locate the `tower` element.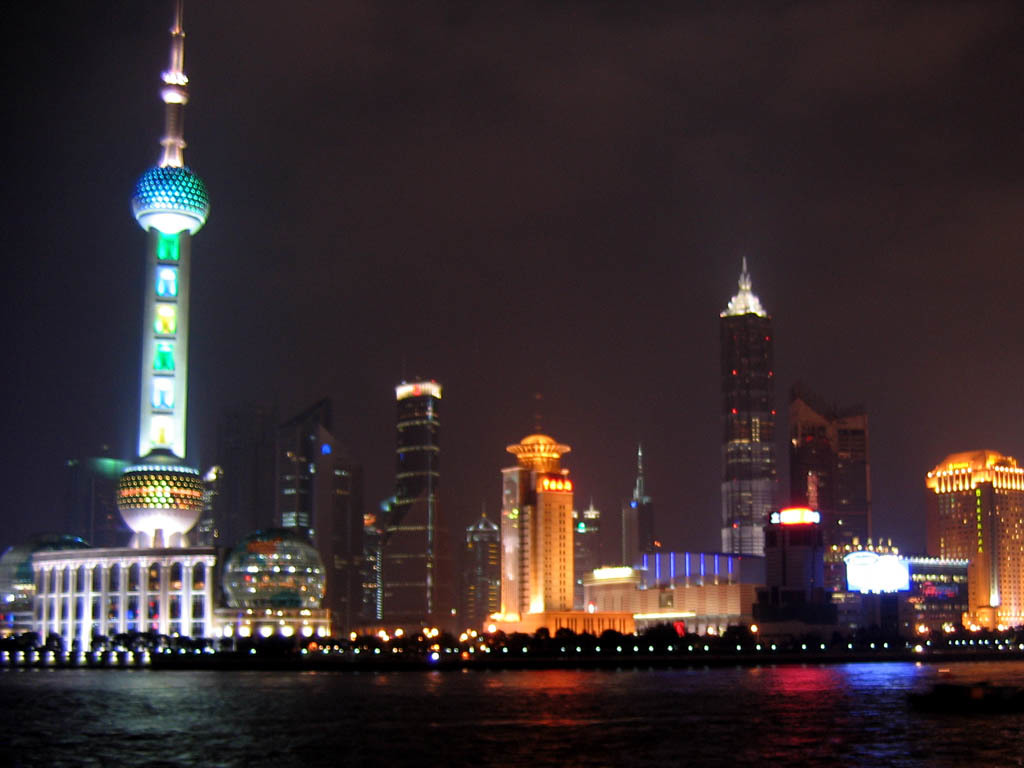
Element bbox: rect(716, 254, 785, 564).
